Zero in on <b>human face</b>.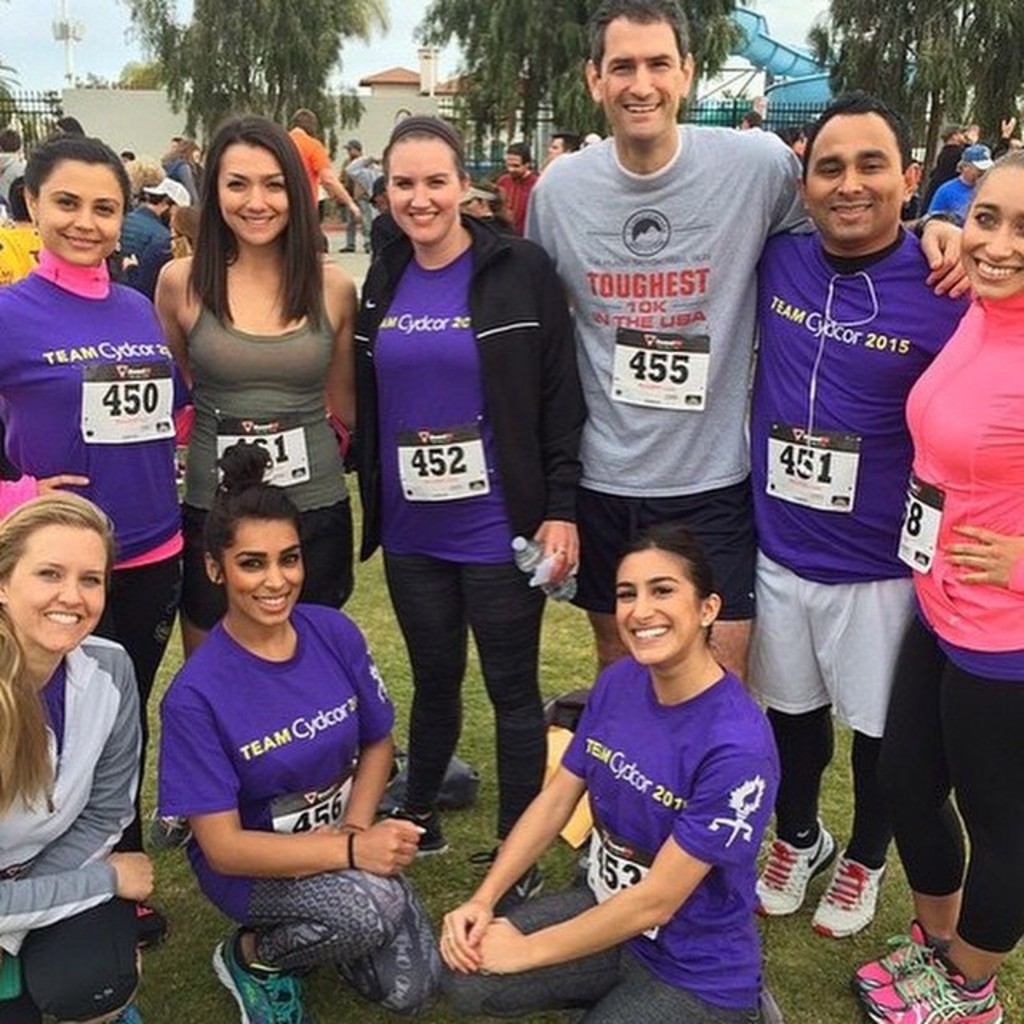
Zeroed in: bbox=(806, 114, 907, 242).
